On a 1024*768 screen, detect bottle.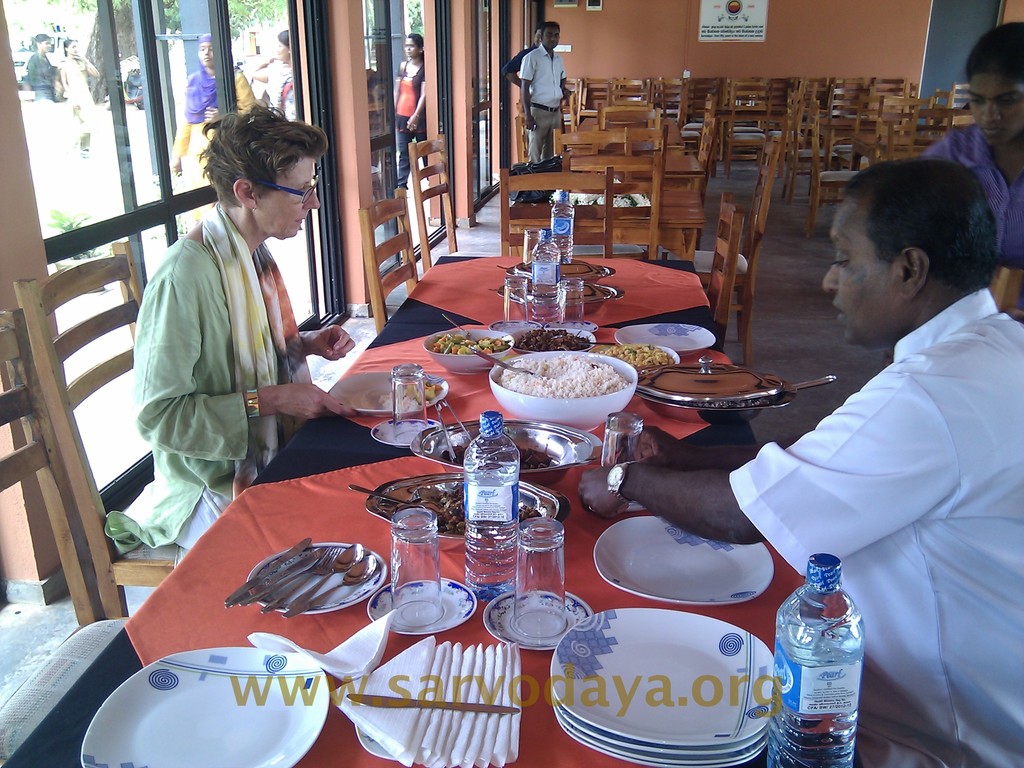
(465,412,521,601).
